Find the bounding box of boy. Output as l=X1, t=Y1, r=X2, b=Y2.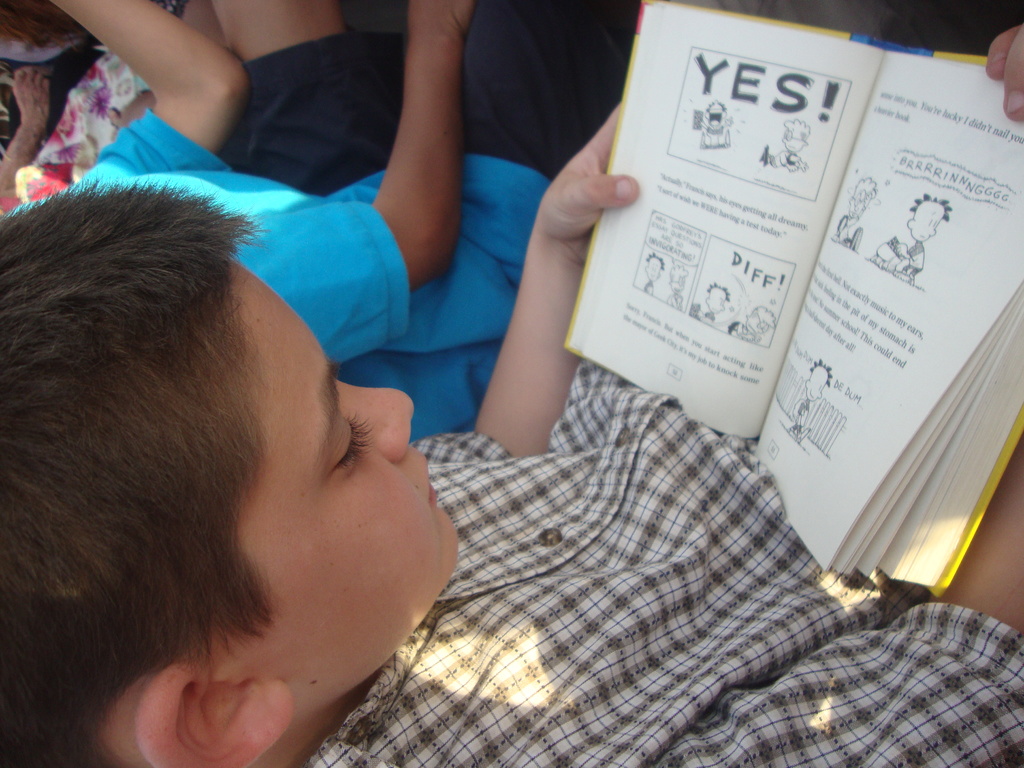
l=0, t=0, r=644, b=441.
